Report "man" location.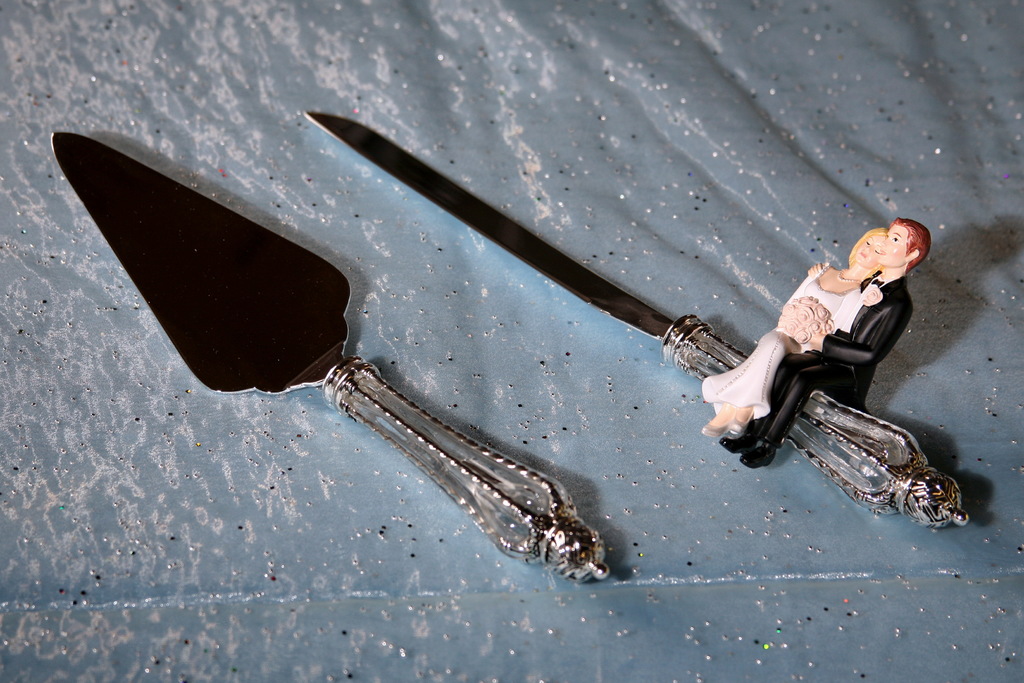
Report: (717, 217, 932, 469).
